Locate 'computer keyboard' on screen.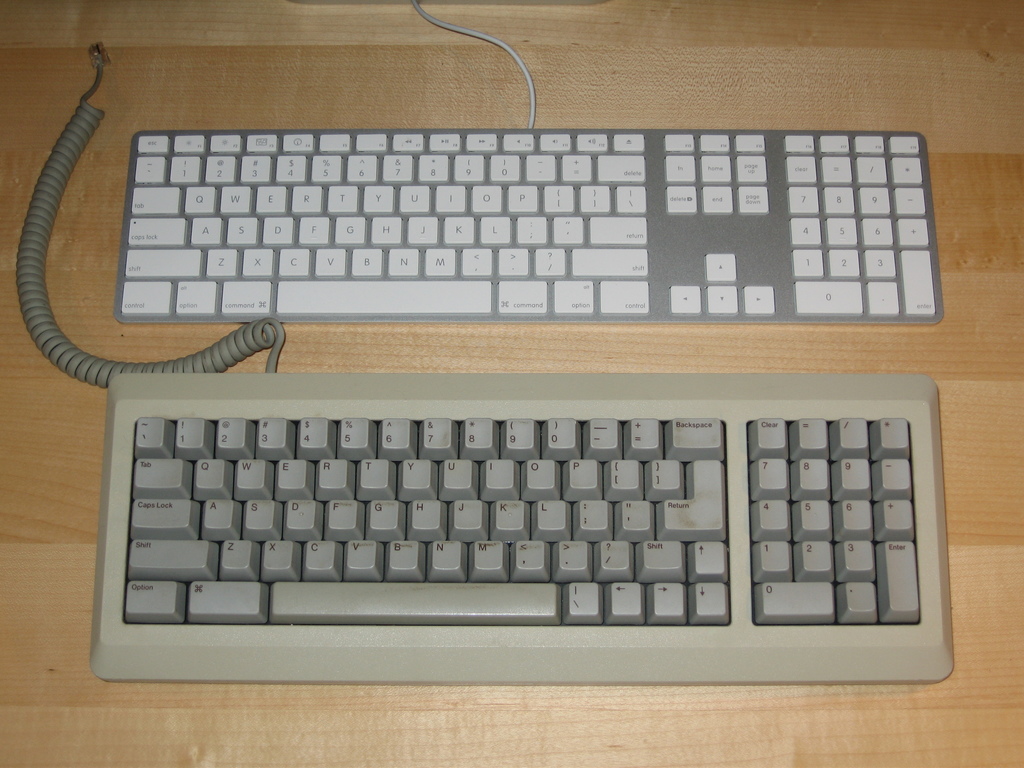
On screen at detection(115, 128, 948, 321).
